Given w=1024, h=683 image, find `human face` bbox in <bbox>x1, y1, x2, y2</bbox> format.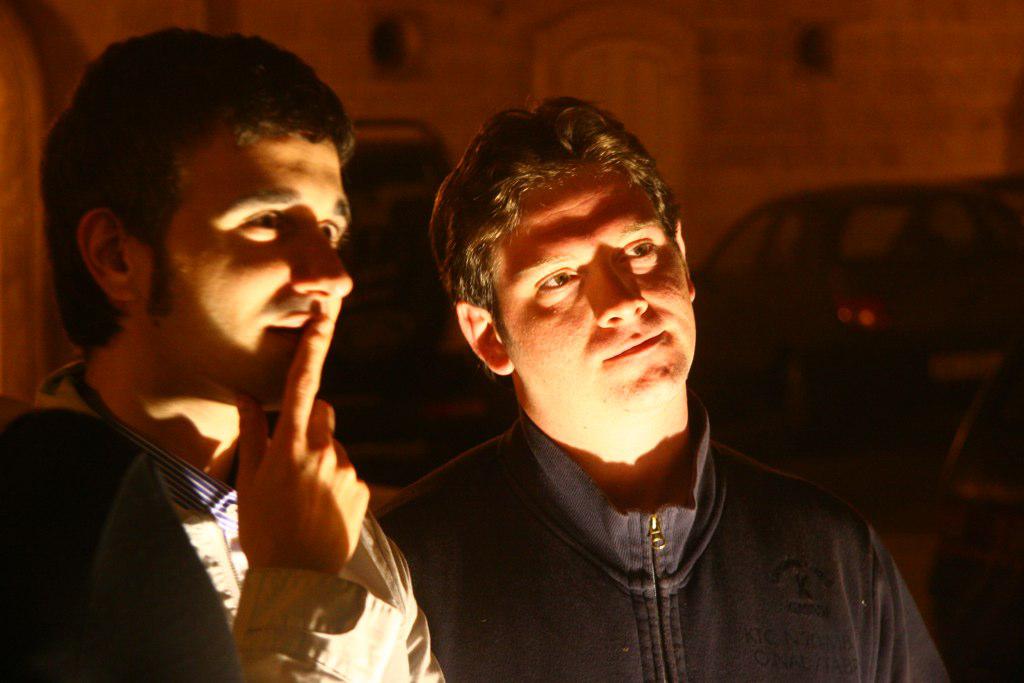
<bbox>492, 160, 692, 414</bbox>.
